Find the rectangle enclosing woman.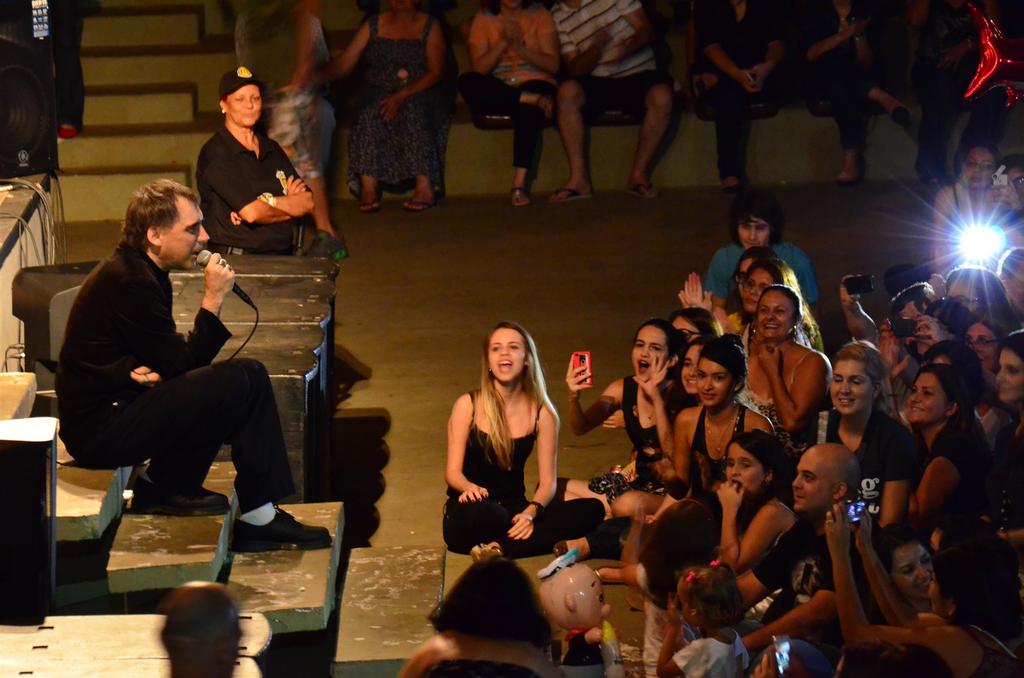
804, 3, 908, 179.
